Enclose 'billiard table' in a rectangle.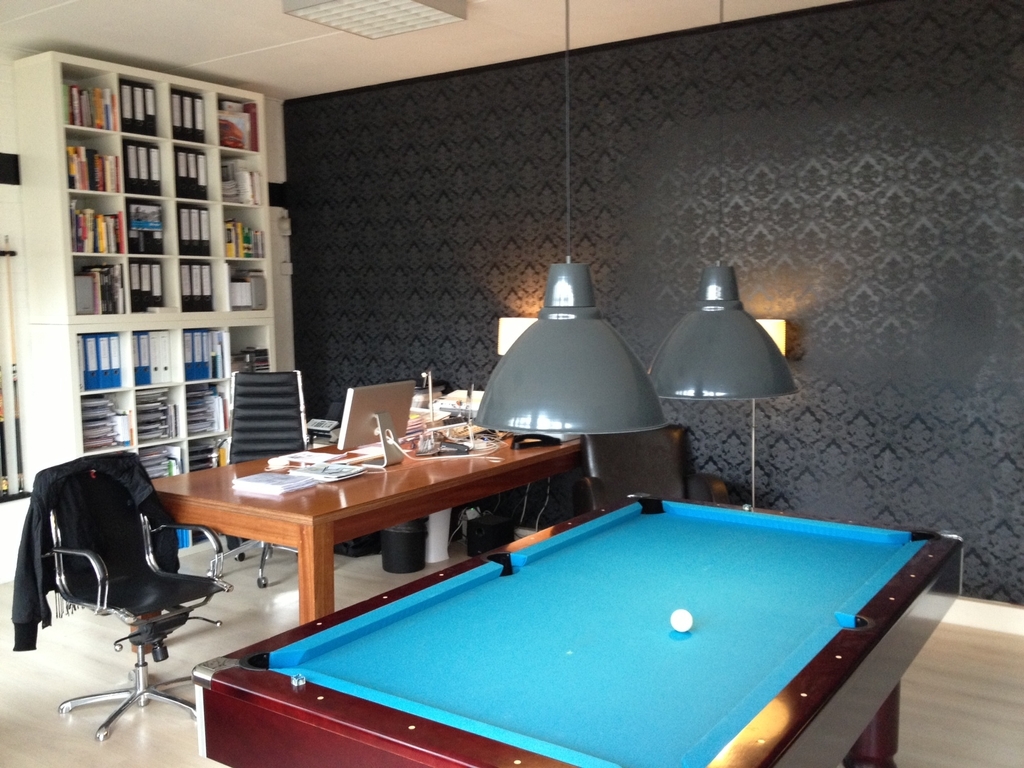
bbox=(191, 488, 964, 767).
